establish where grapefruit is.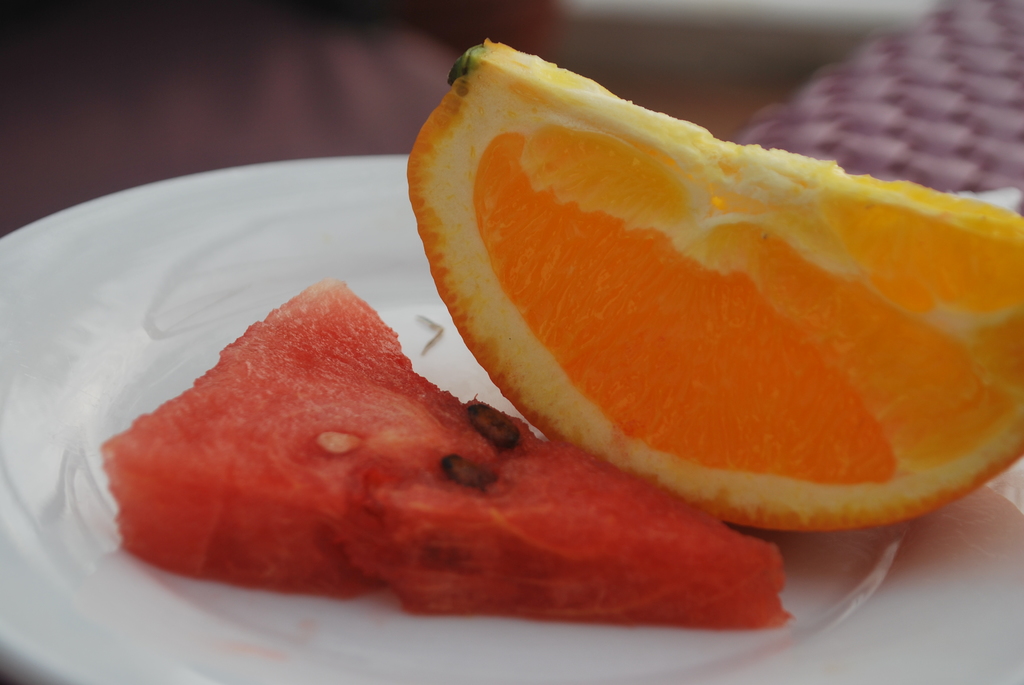
Established at crop(402, 35, 1023, 532).
